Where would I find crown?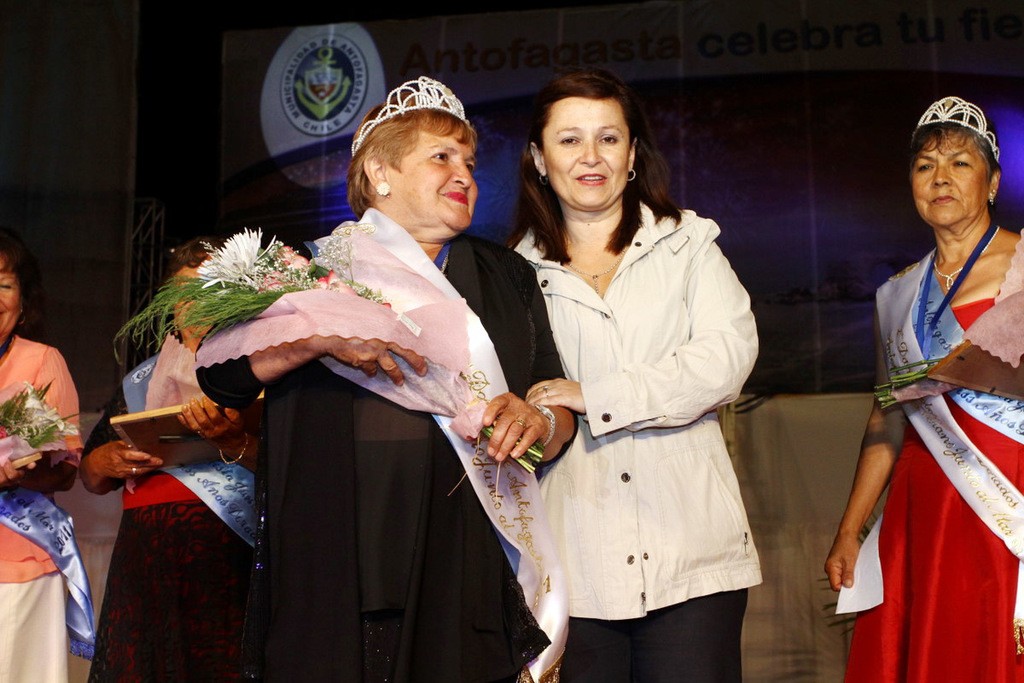
At 348 70 469 156.
